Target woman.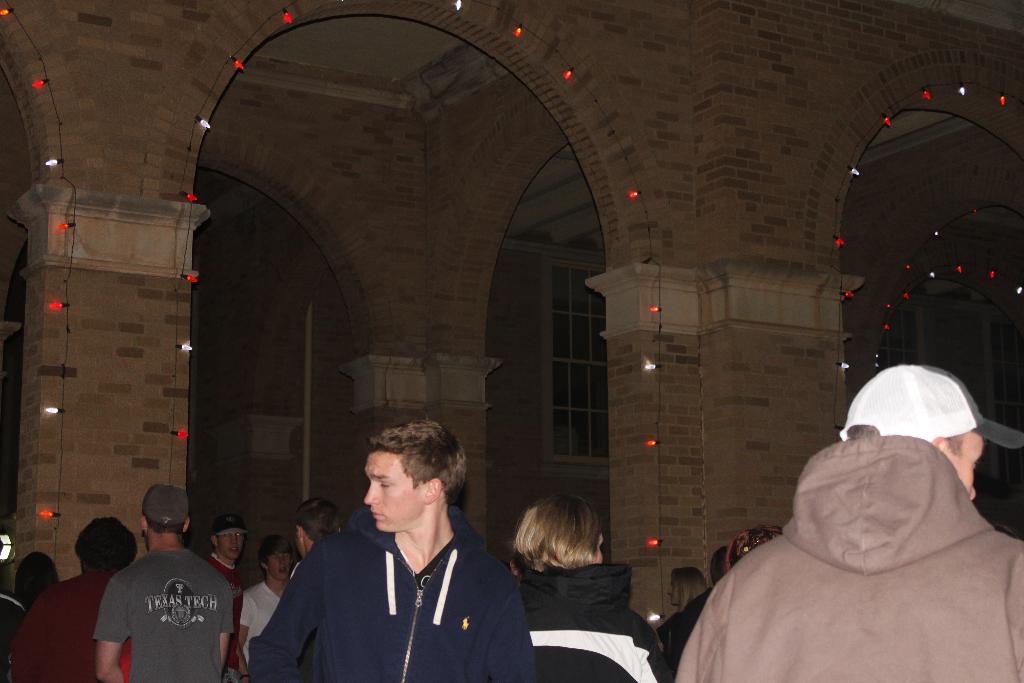
Target region: x1=502 y1=489 x2=658 y2=678.
